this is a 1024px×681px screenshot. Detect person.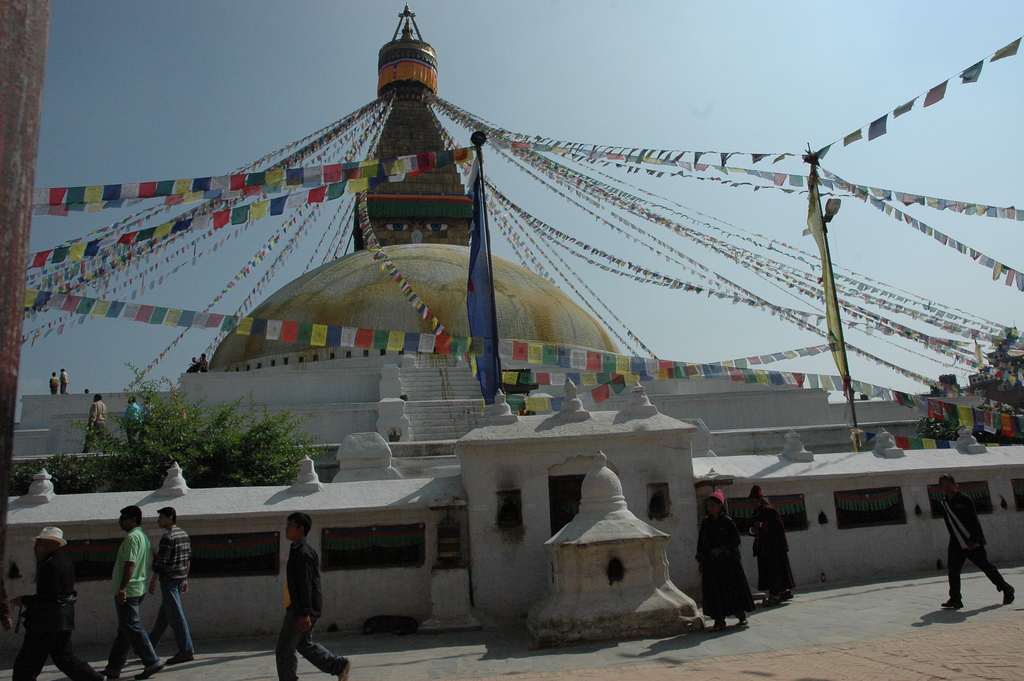
(106, 507, 153, 680).
